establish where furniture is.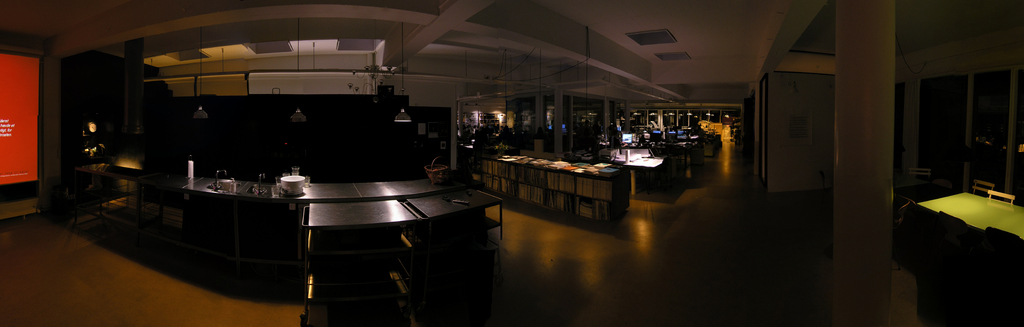
Established at 479 156 633 222.
